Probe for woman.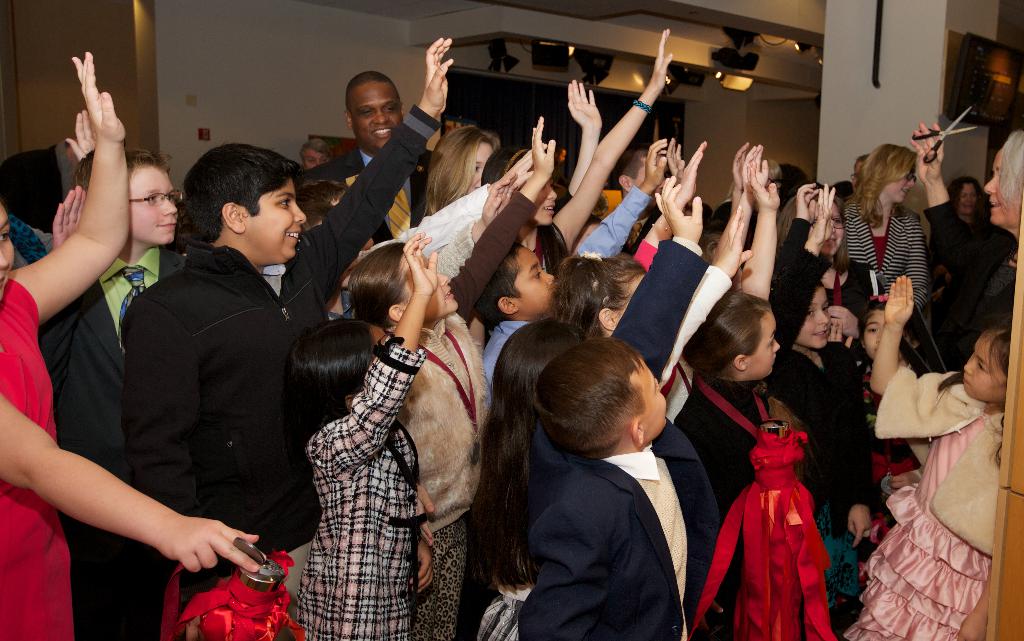
Probe result: detection(898, 116, 1019, 365).
